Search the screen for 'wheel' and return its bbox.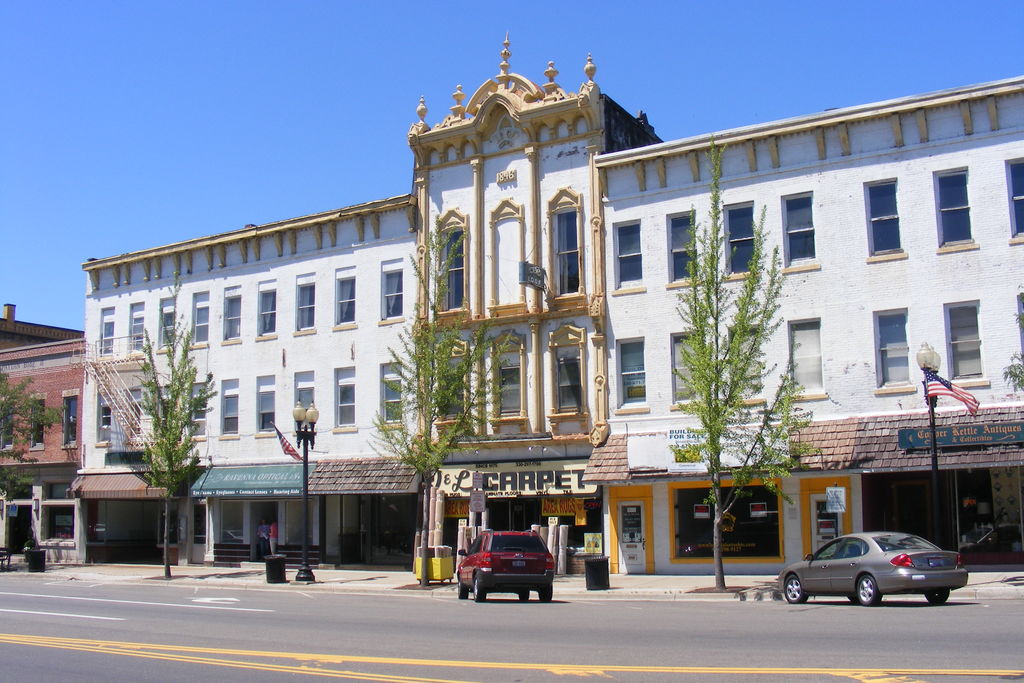
Found: (x1=458, y1=574, x2=468, y2=603).
